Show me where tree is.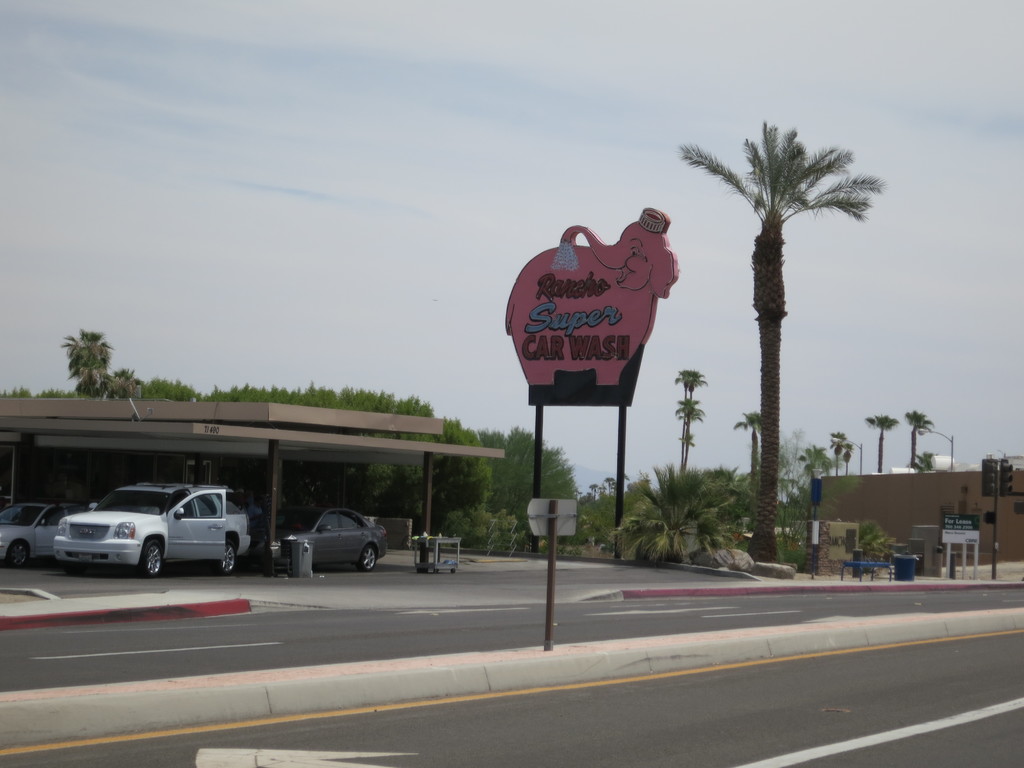
tree is at (x1=770, y1=429, x2=839, y2=560).
